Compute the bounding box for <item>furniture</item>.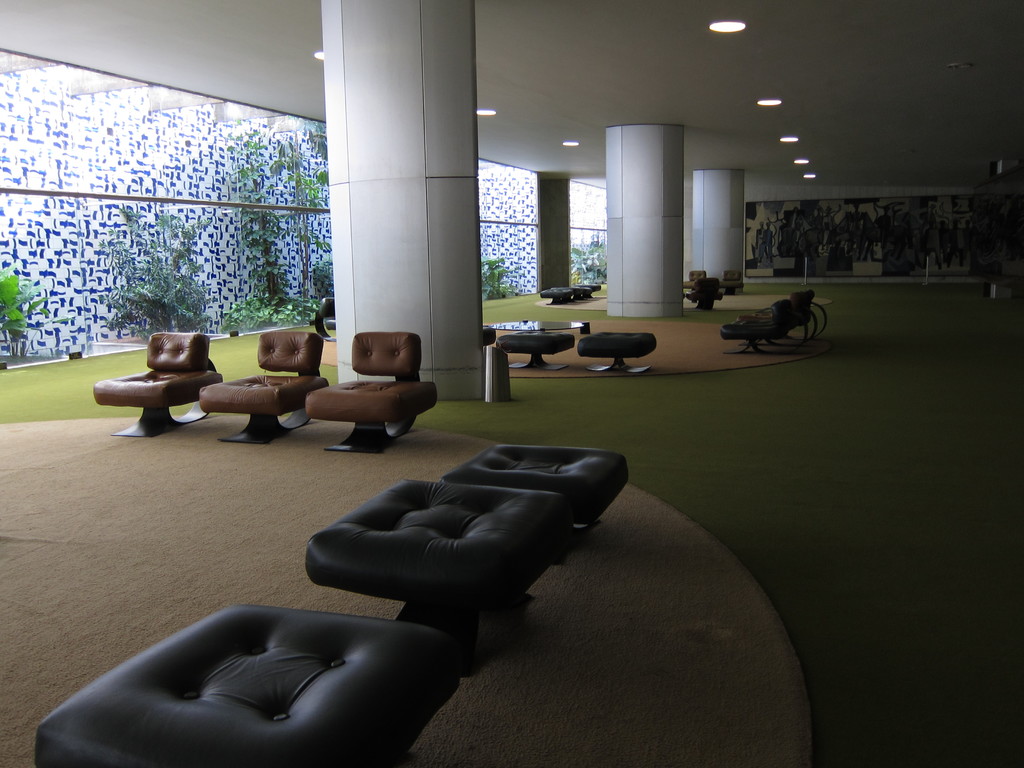
bbox(576, 331, 654, 380).
